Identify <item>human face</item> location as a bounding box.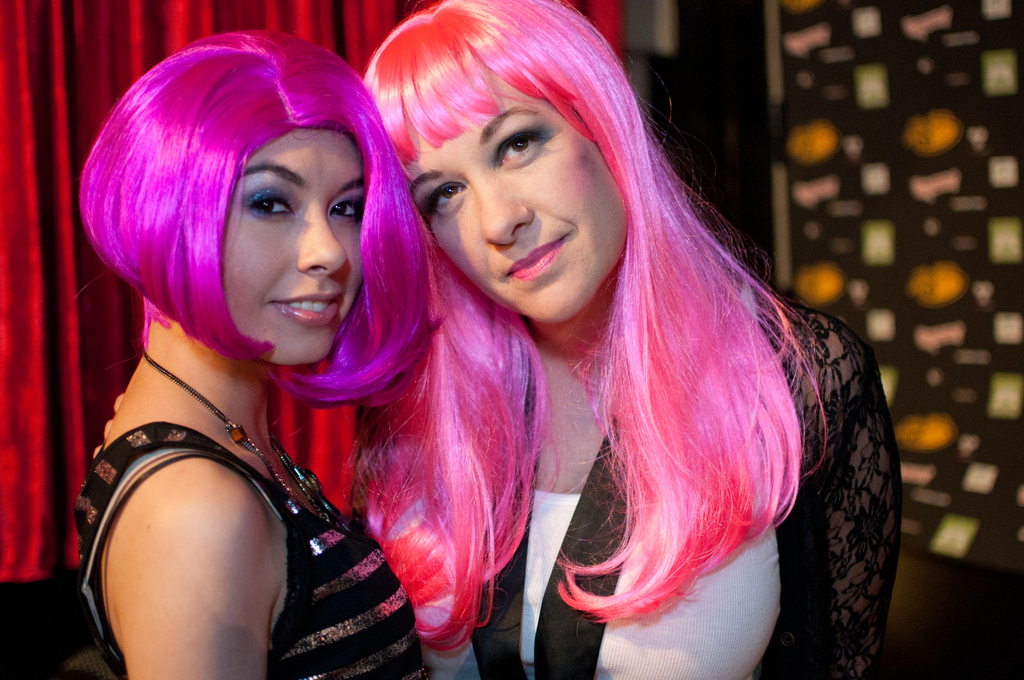
392:80:630:334.
